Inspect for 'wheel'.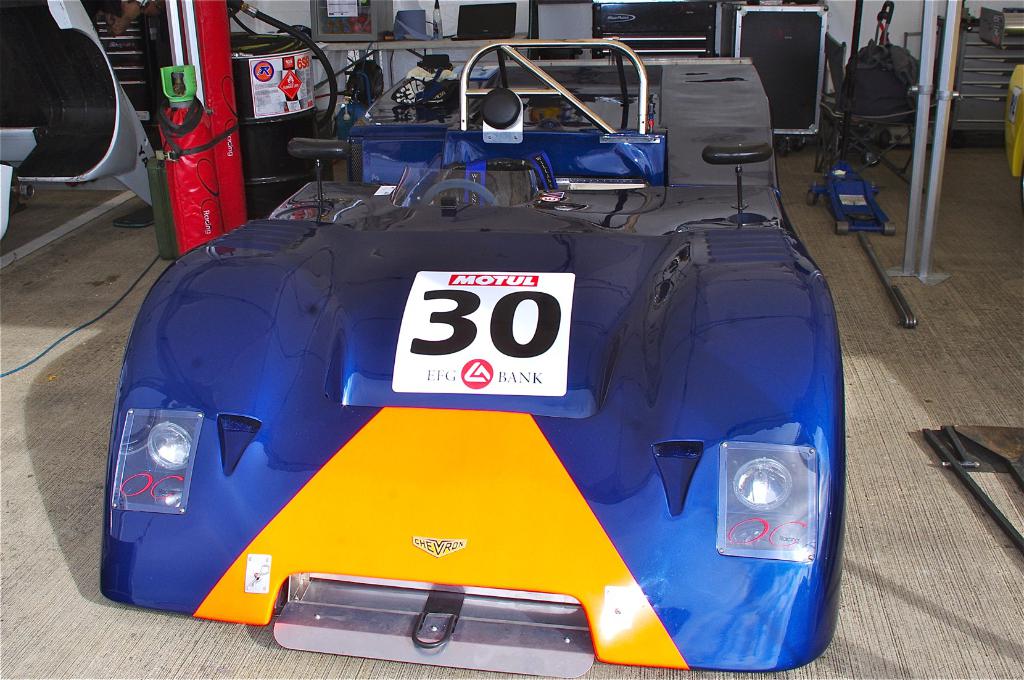
Inspection: region(883, 221, 896, 237).
